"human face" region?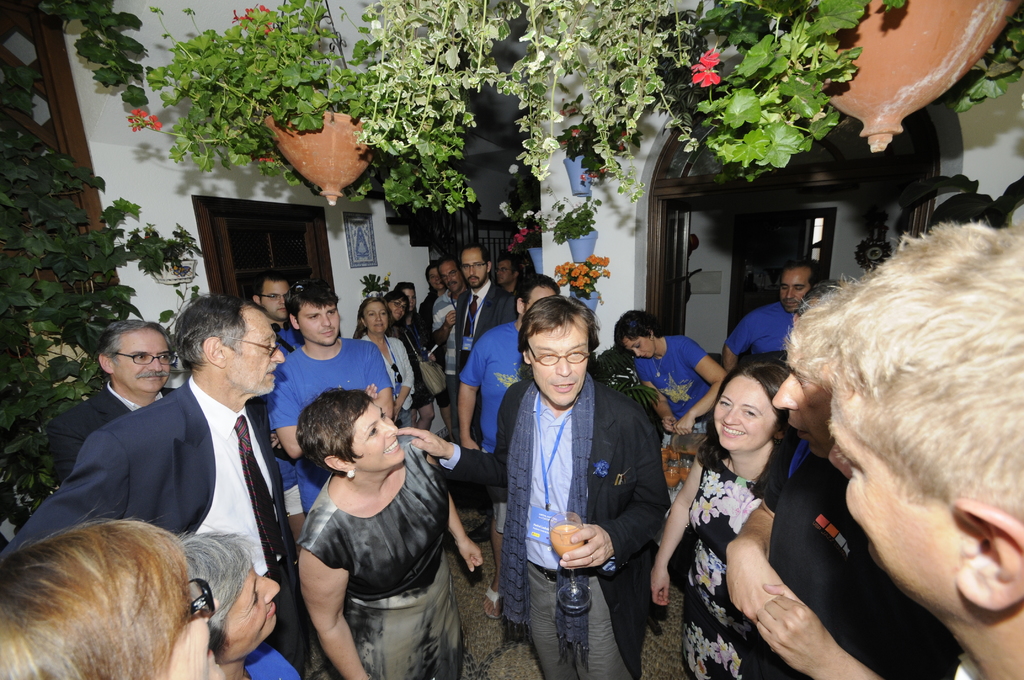
select_region(172, 604, 227, 678)
